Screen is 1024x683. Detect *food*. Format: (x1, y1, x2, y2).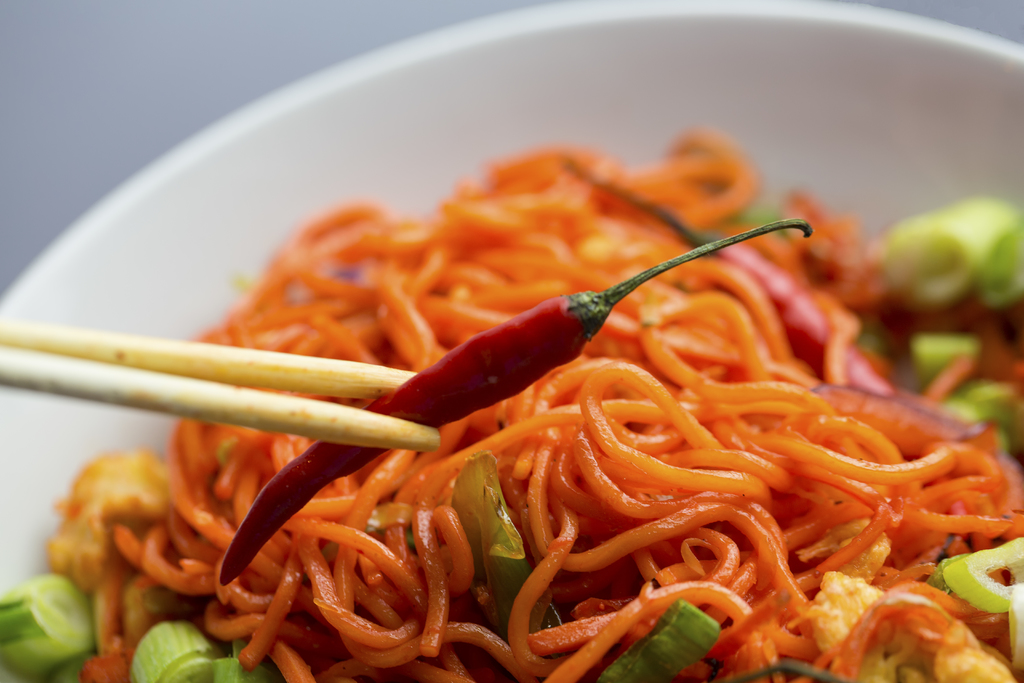
(0, 122, 1023, 682).
